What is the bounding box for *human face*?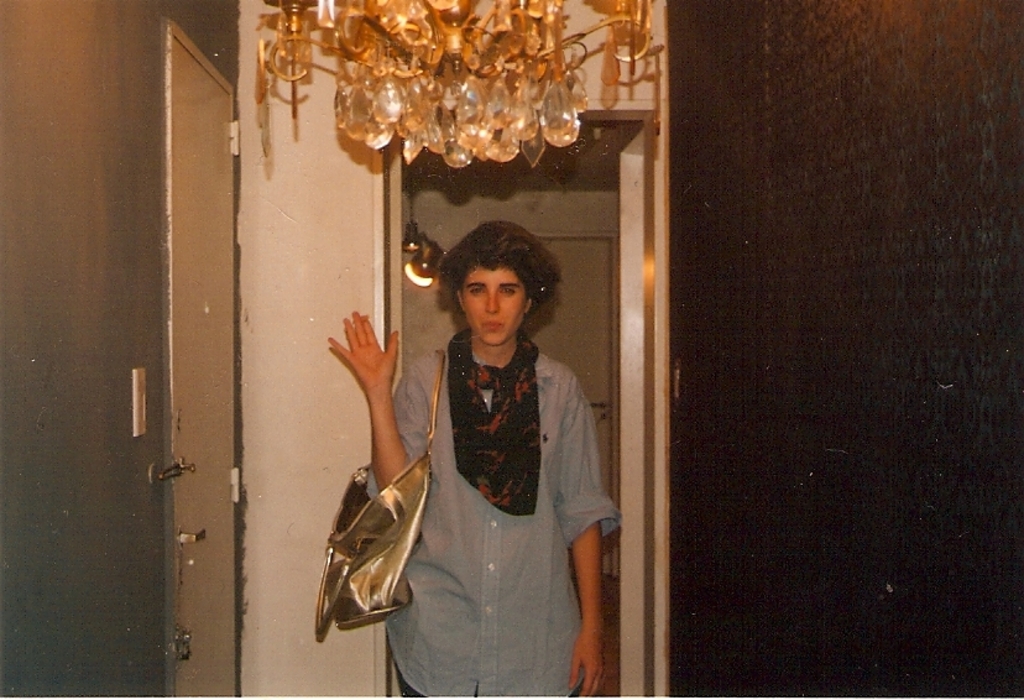
crop(467, 271, 529, 343).
